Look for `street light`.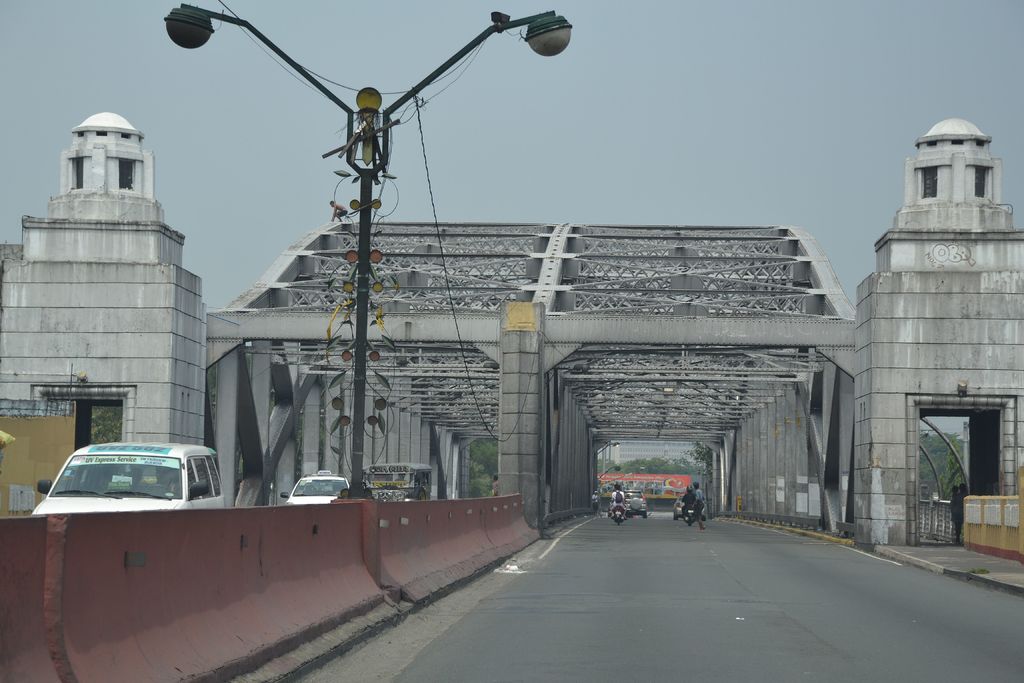
Found: x1=166 y1=3 x2=572 y2=498.
